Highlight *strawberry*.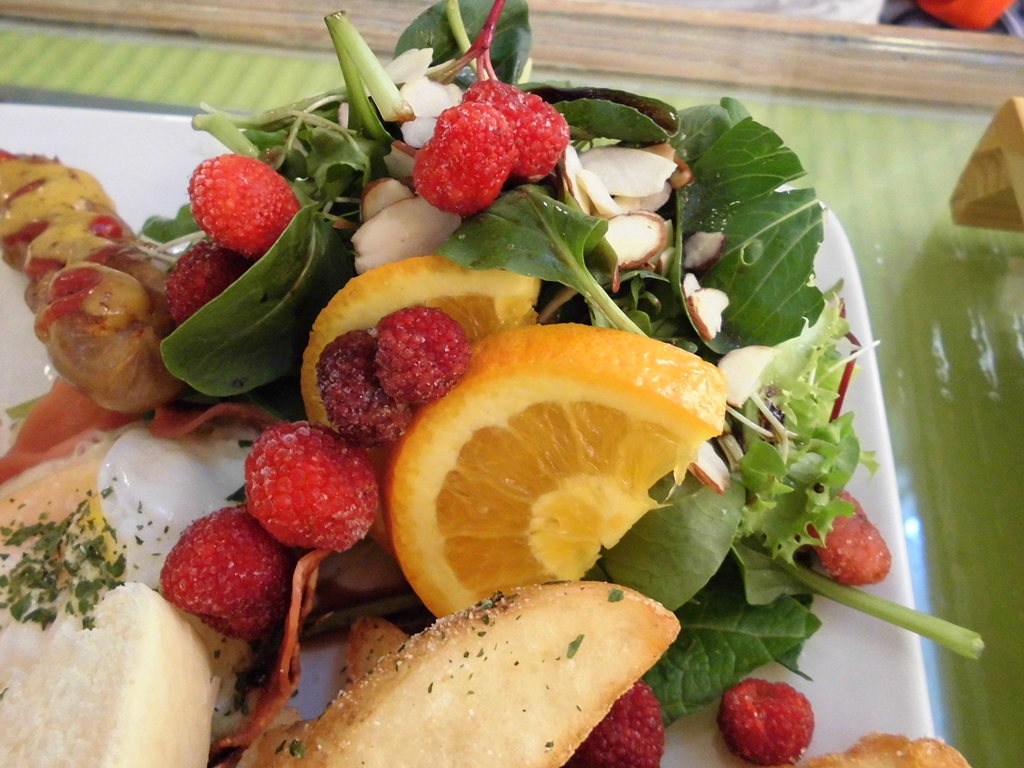
Highlighted region: x1=376, y1=306, x2=470, y2=406.
